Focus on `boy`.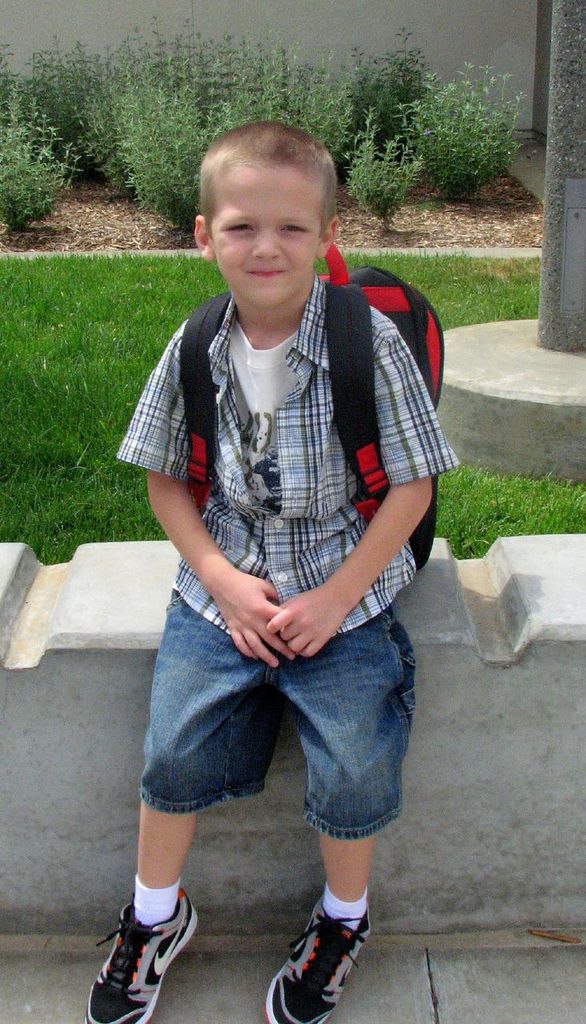
Focused at 89,120,457,1023.
